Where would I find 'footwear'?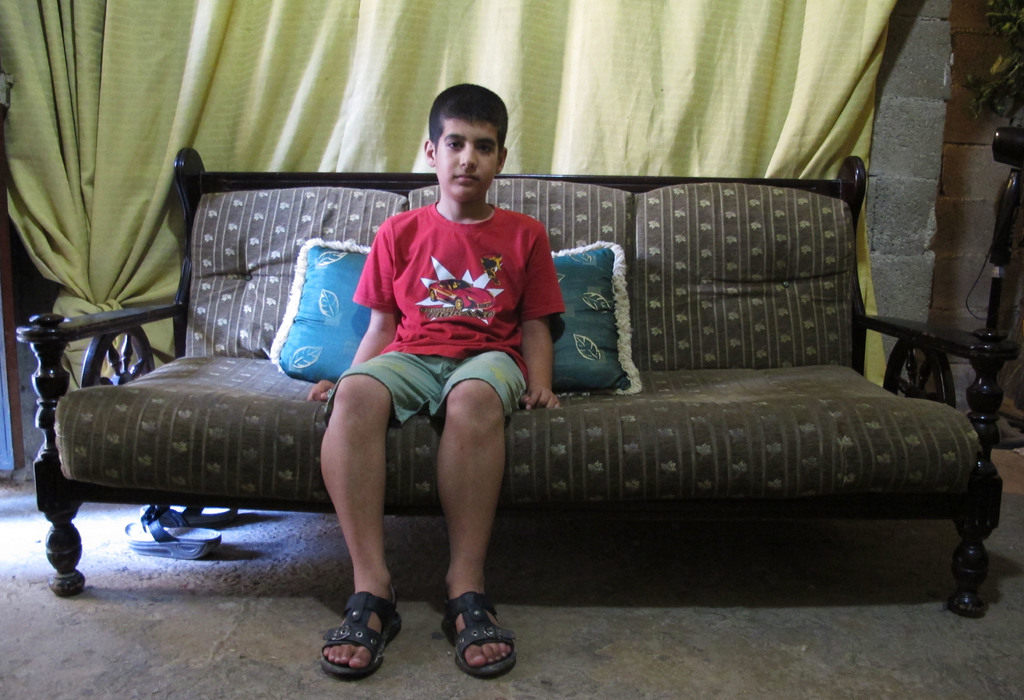
At l=320, t=586, r=408, b=686.
